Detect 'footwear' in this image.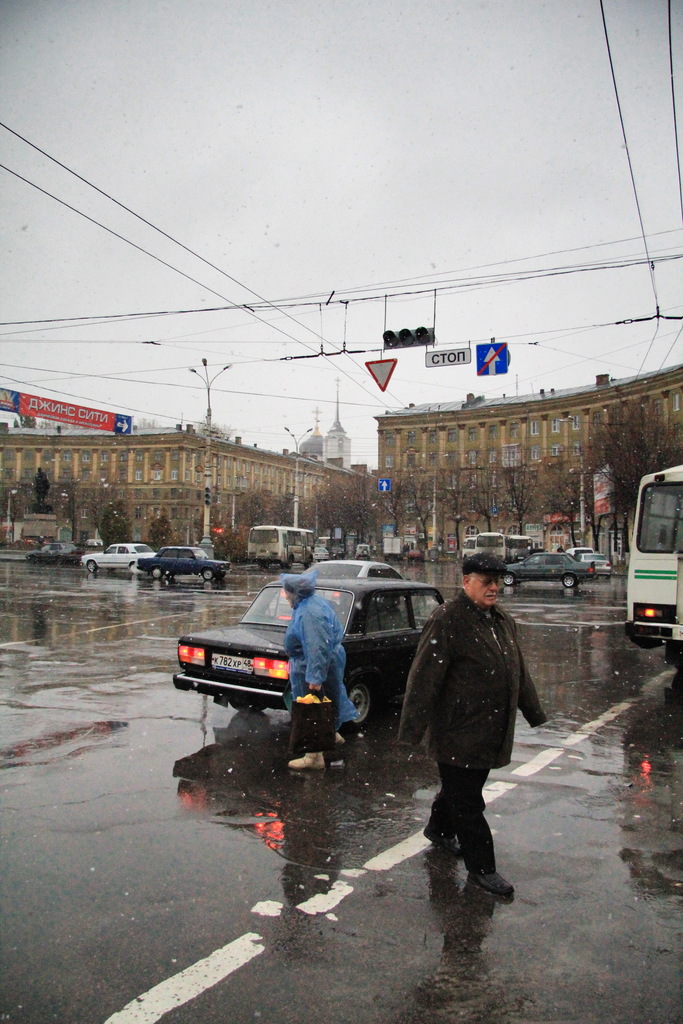
Detection: Rect(327, 743, 349, 767).
